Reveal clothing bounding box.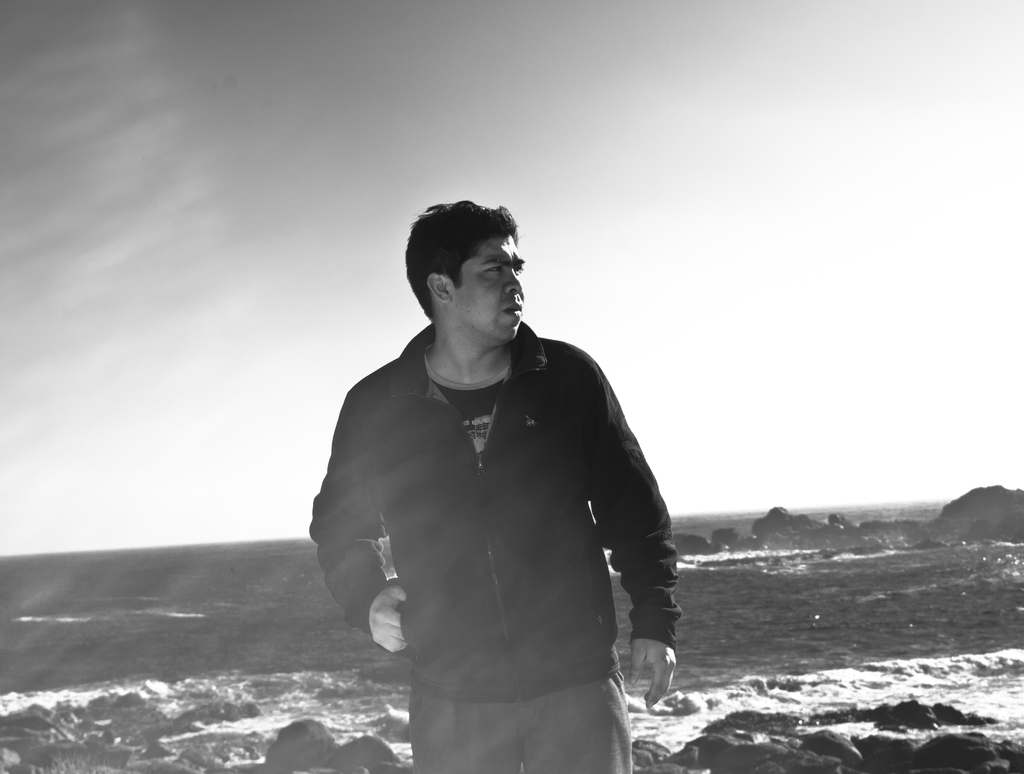
Revealed: 325,286,675,738.
